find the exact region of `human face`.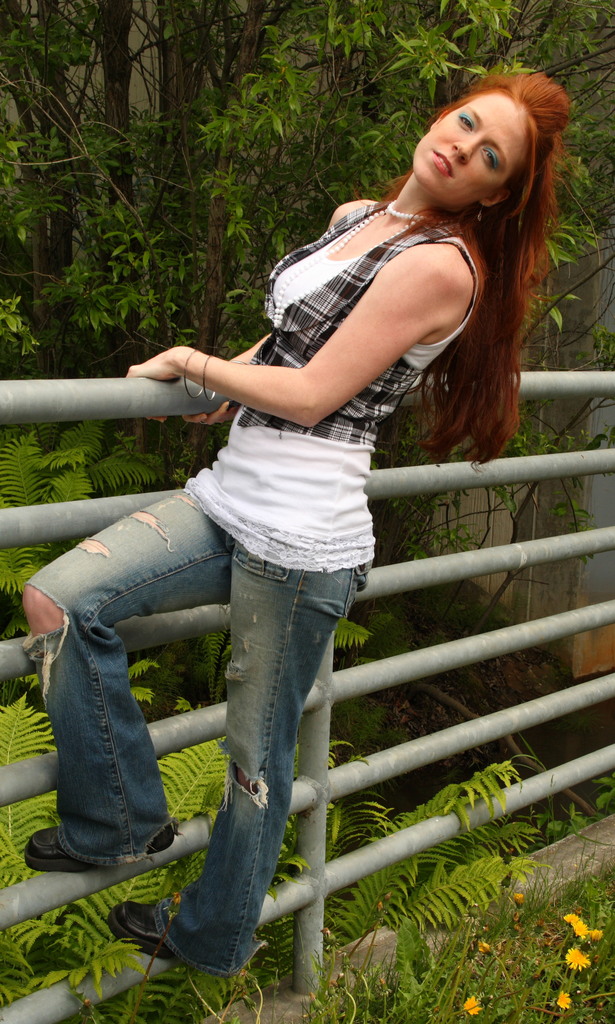
Exact region: 413, 95, 536, 216.
